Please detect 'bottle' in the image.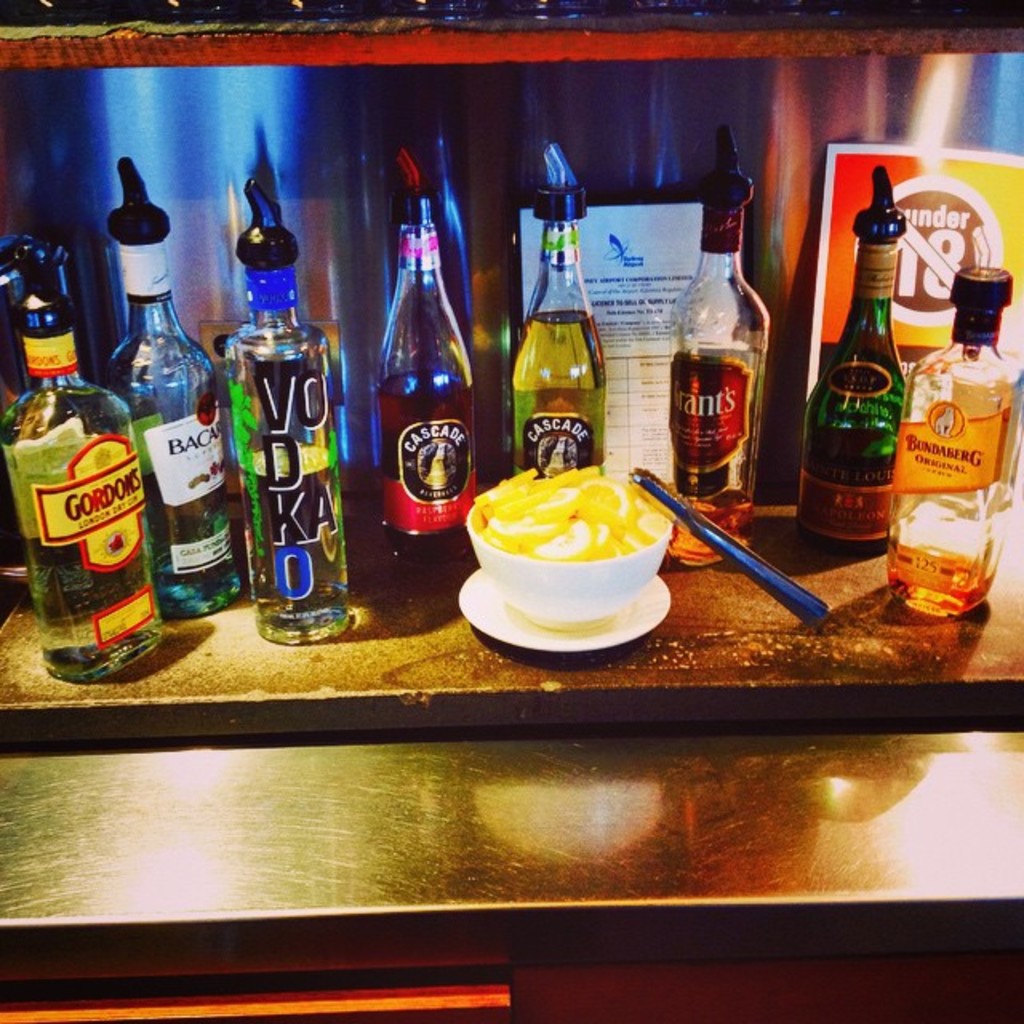
bbox=(360, 178, 490, 558).
